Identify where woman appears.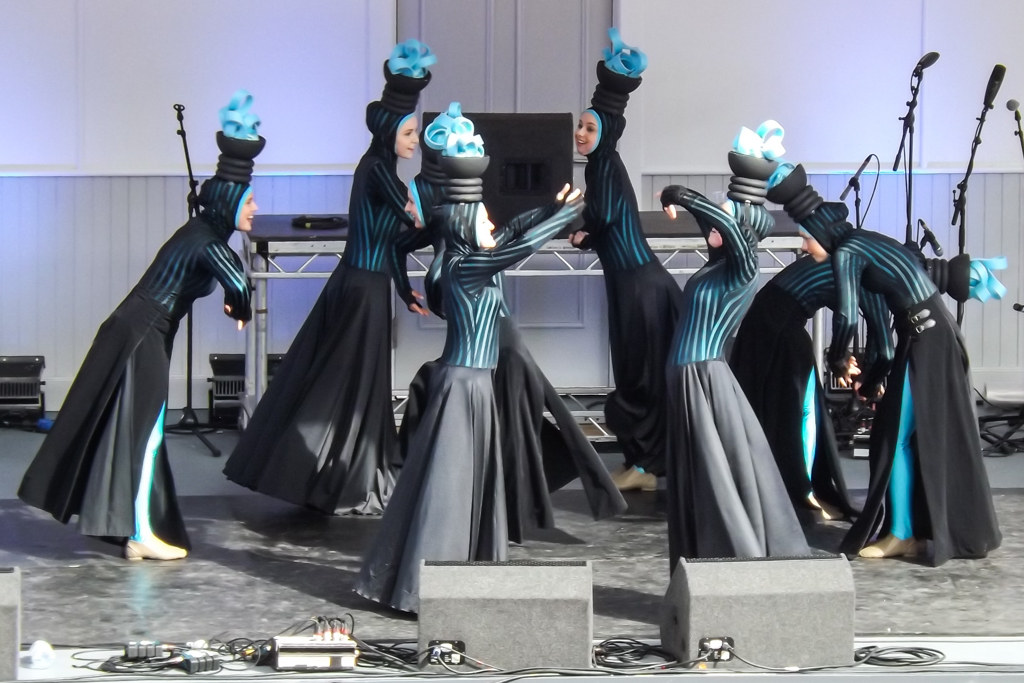
Appears at 386:171:626:544.
